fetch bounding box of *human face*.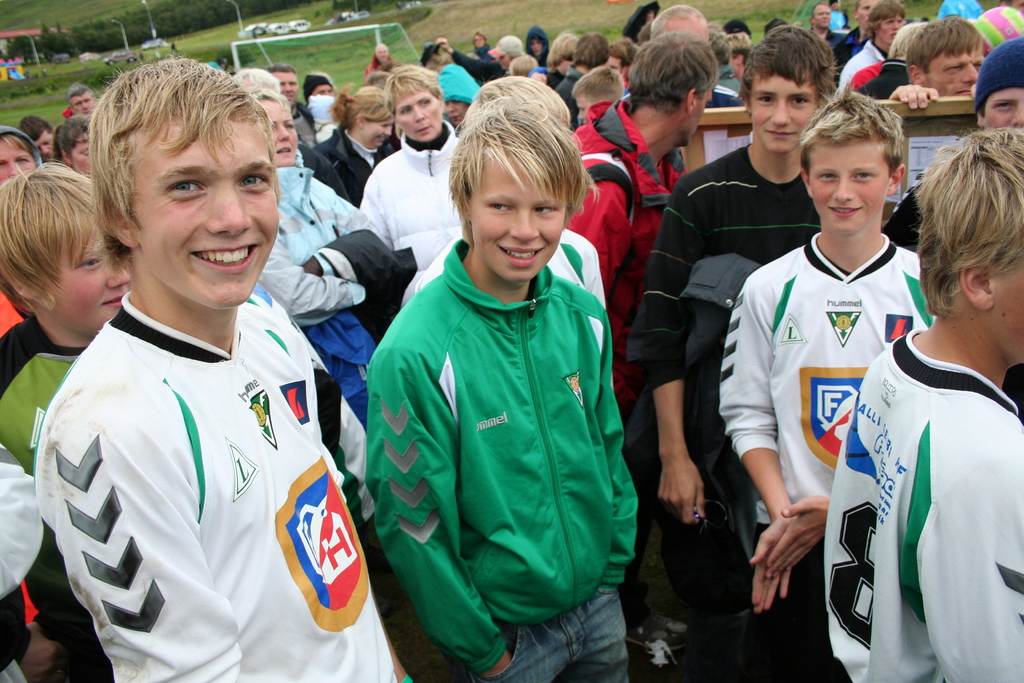
Bbox: <bbox>749, 74, 815, 153</bbox>.
